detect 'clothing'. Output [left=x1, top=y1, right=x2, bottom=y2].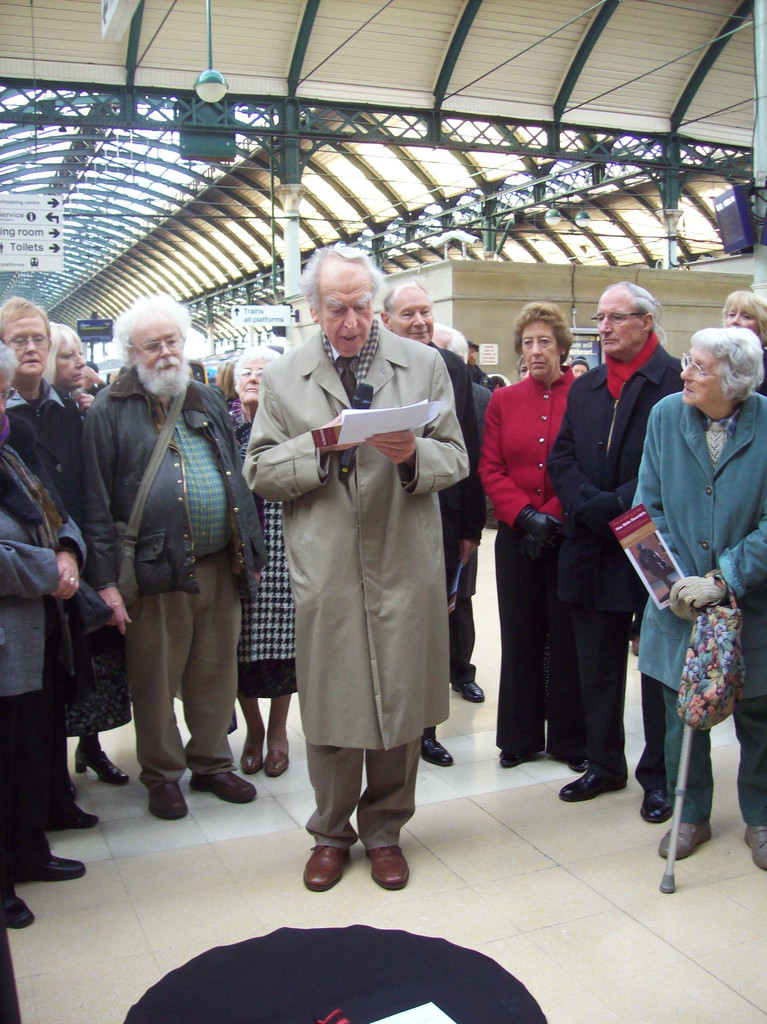
[left=0, top=376, right=106, bottom=796].
